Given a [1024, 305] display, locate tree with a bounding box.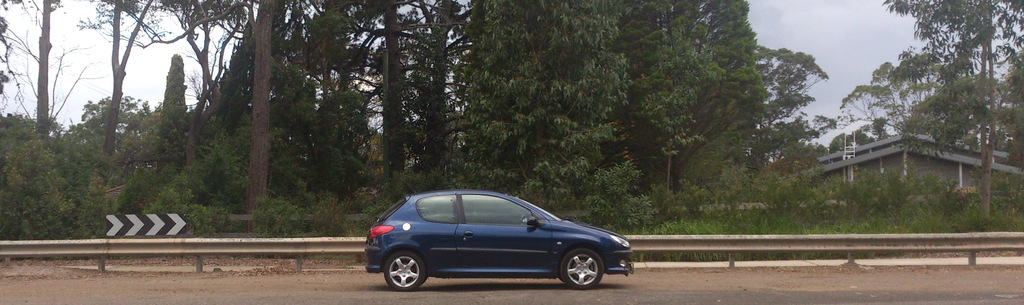
Located: (610, 0, 802, 224).
